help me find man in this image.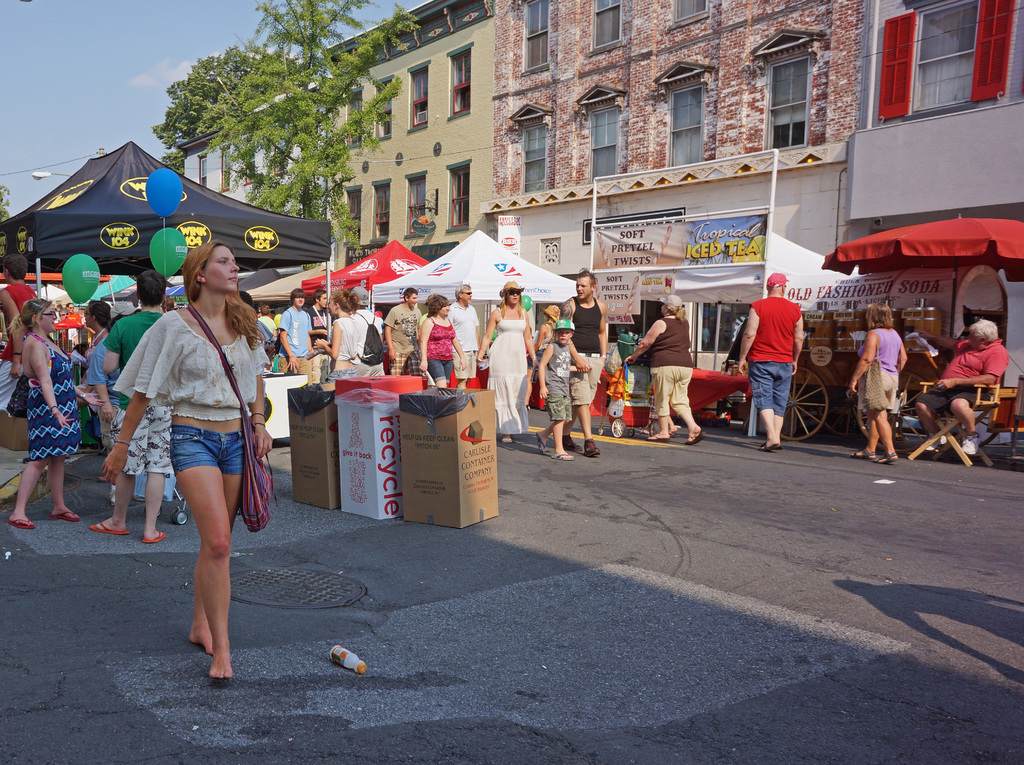
Found it: l=555, t=271, r=607, b=455.
